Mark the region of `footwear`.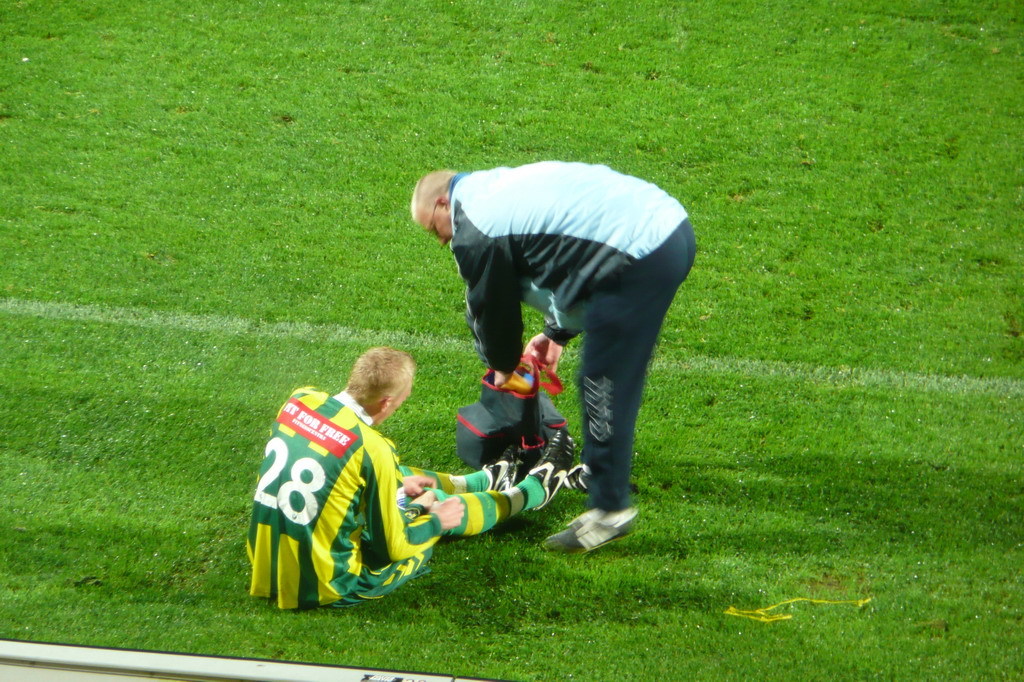
Region: 476:438:533:489.
